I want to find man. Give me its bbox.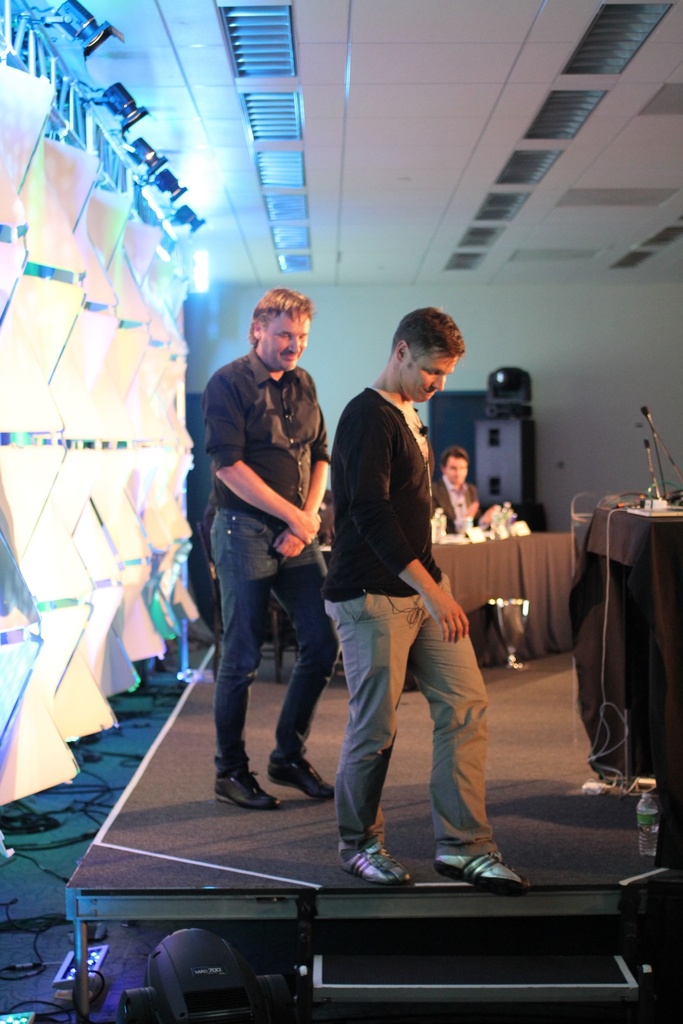
202:287:337:812.
